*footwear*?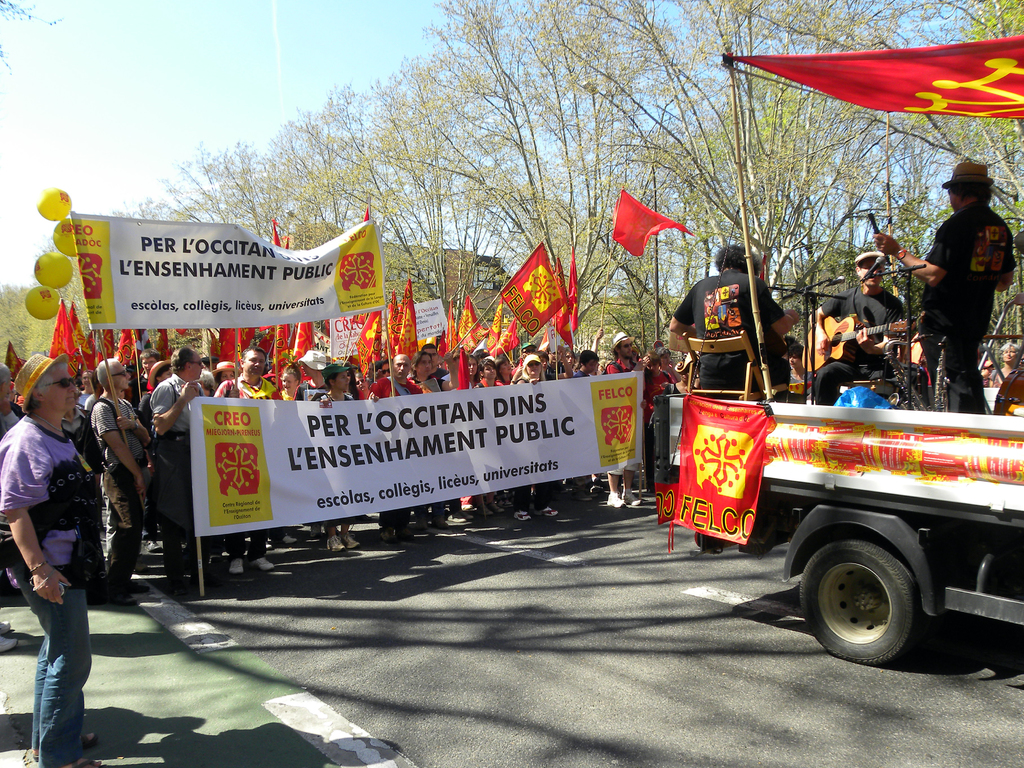
box=[540, 498, 559, 516]
